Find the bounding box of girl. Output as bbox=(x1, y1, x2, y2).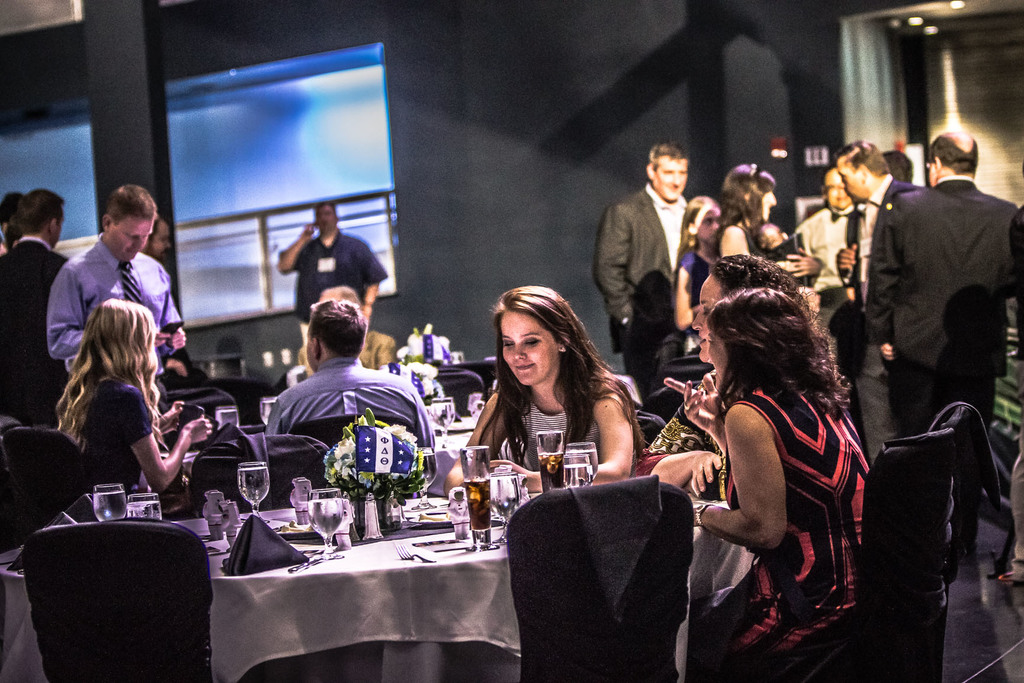
bbox=(689, 285, 871, 682).
